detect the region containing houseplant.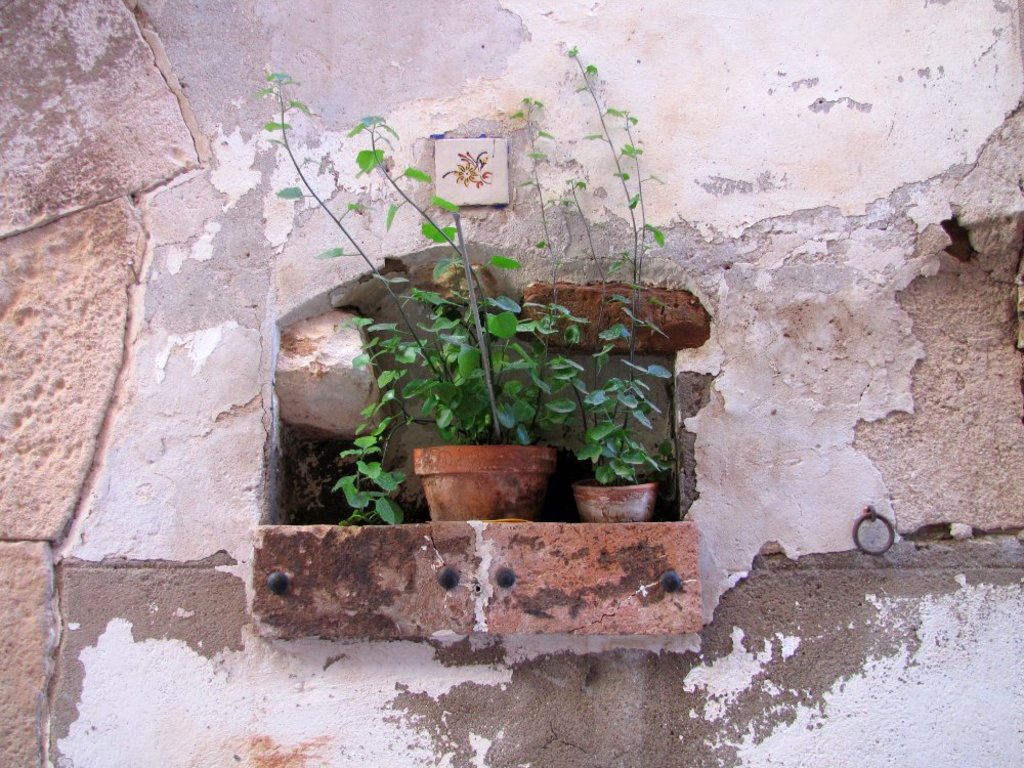
bbox=[546, 40, 670, 521].
